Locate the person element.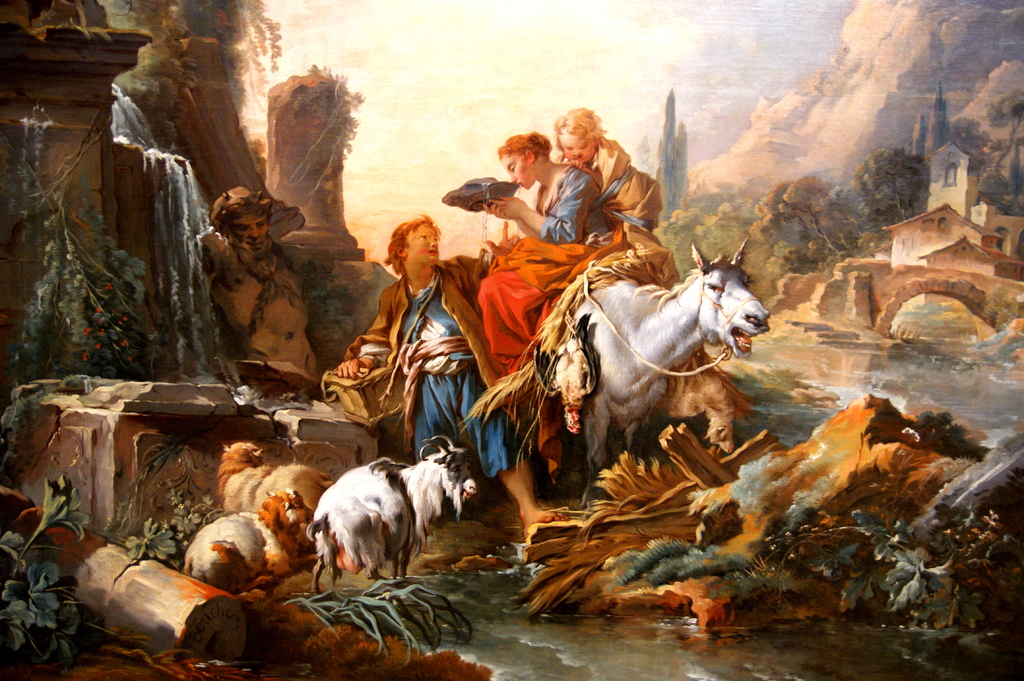
Element bbox: 332 213 565 545.
